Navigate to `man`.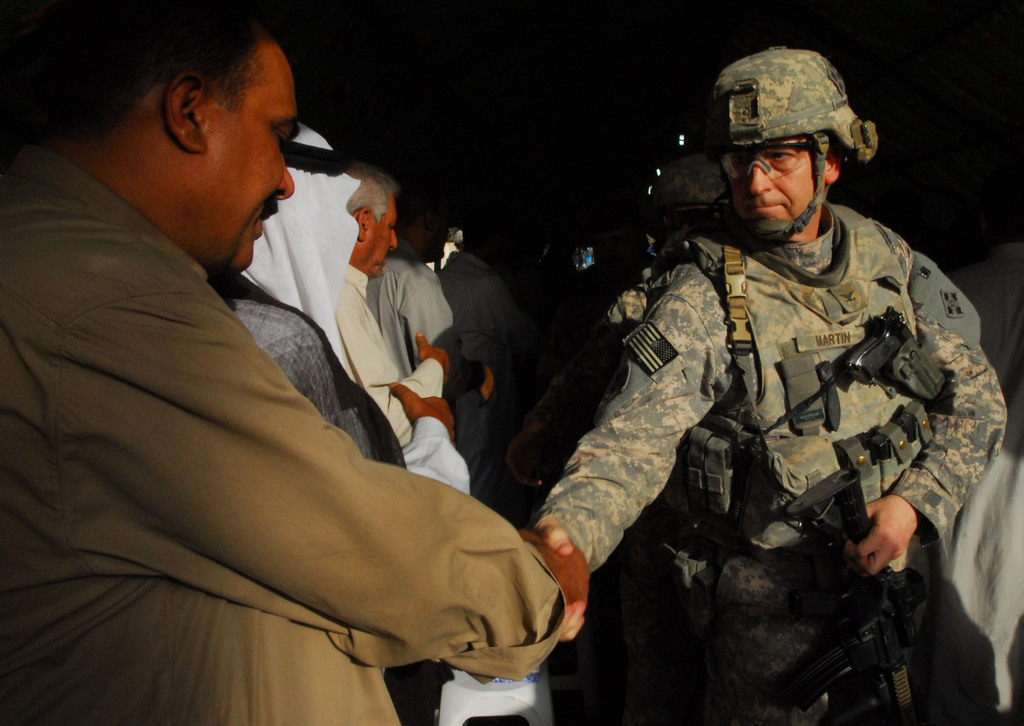
Navigation target: crop(333, 166, 452, 448).
